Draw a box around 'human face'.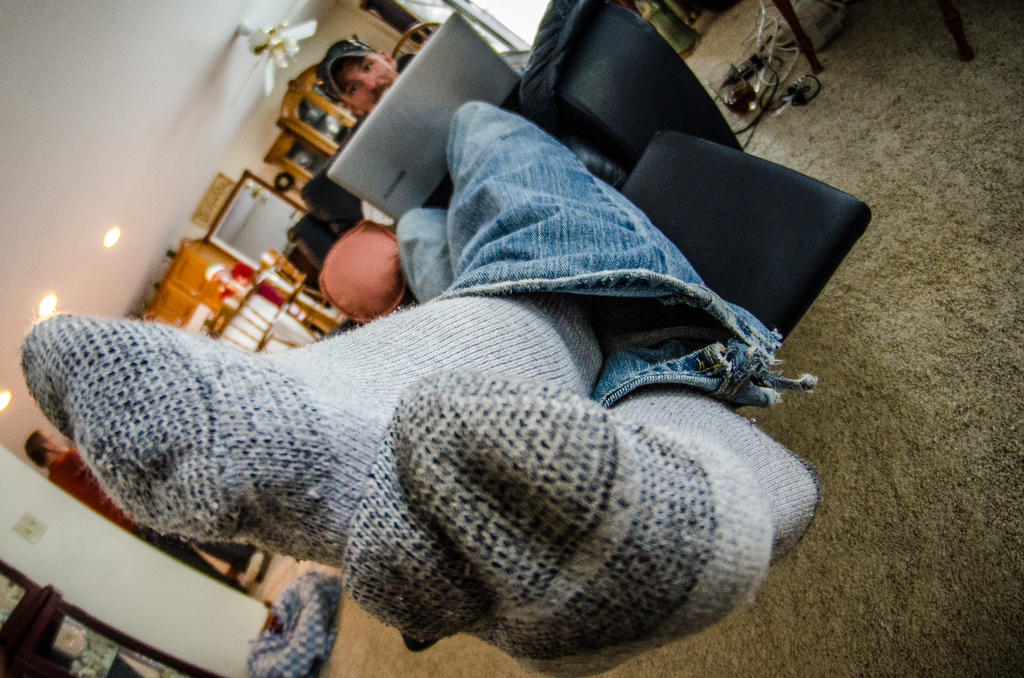
select_region(338, 51, 394, 104).
